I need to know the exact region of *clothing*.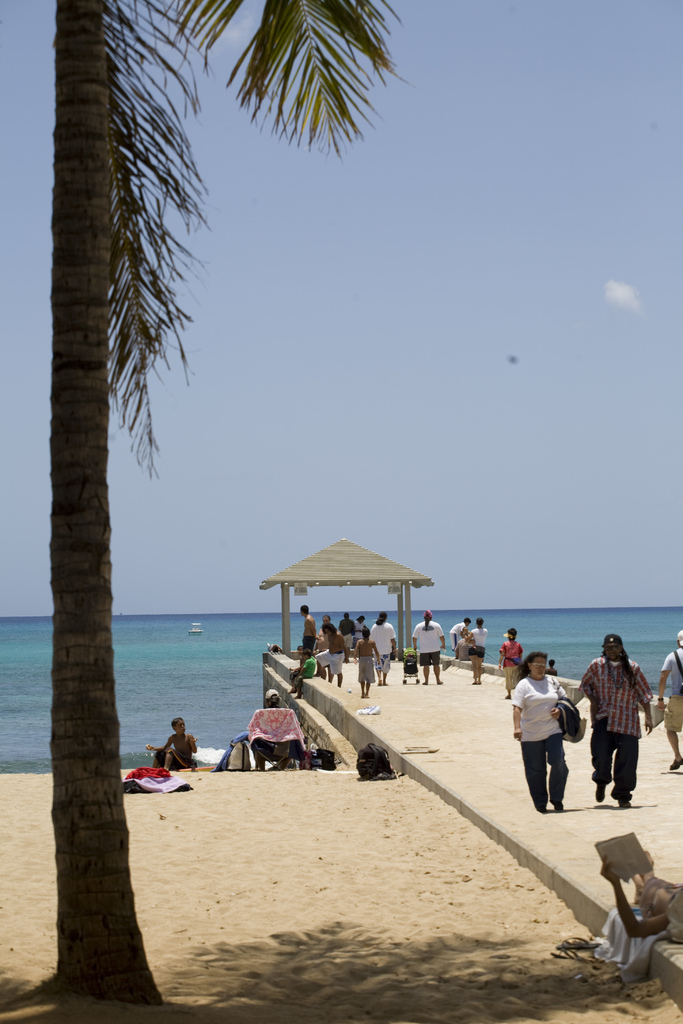
Region: (left=585, top=648, right=646, bottom=798).
